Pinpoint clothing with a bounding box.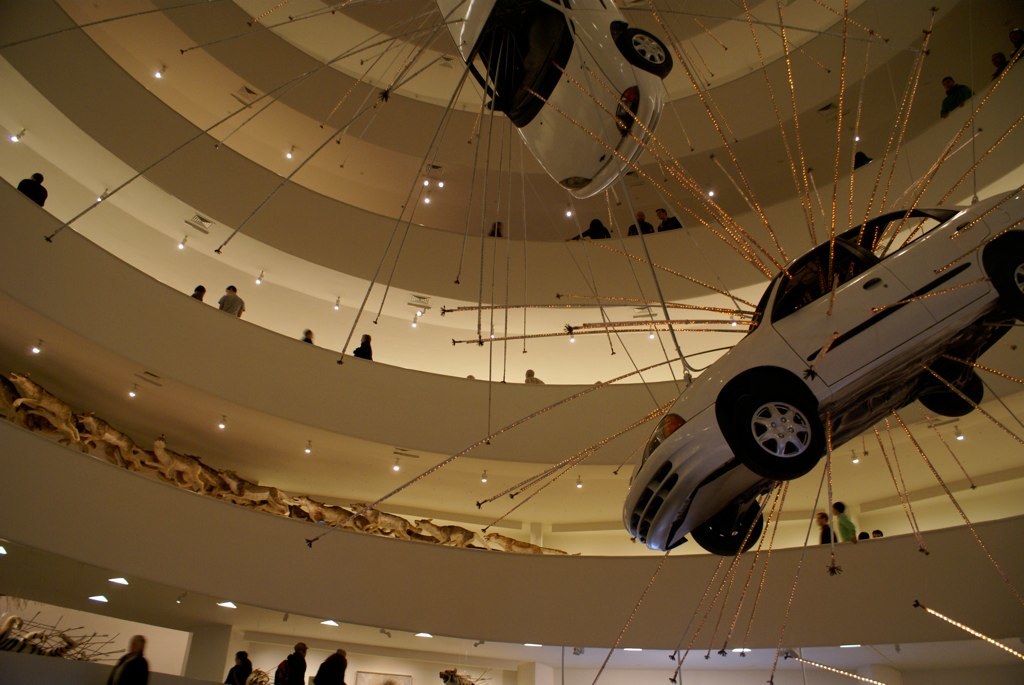
589, 218, 618, 236.
